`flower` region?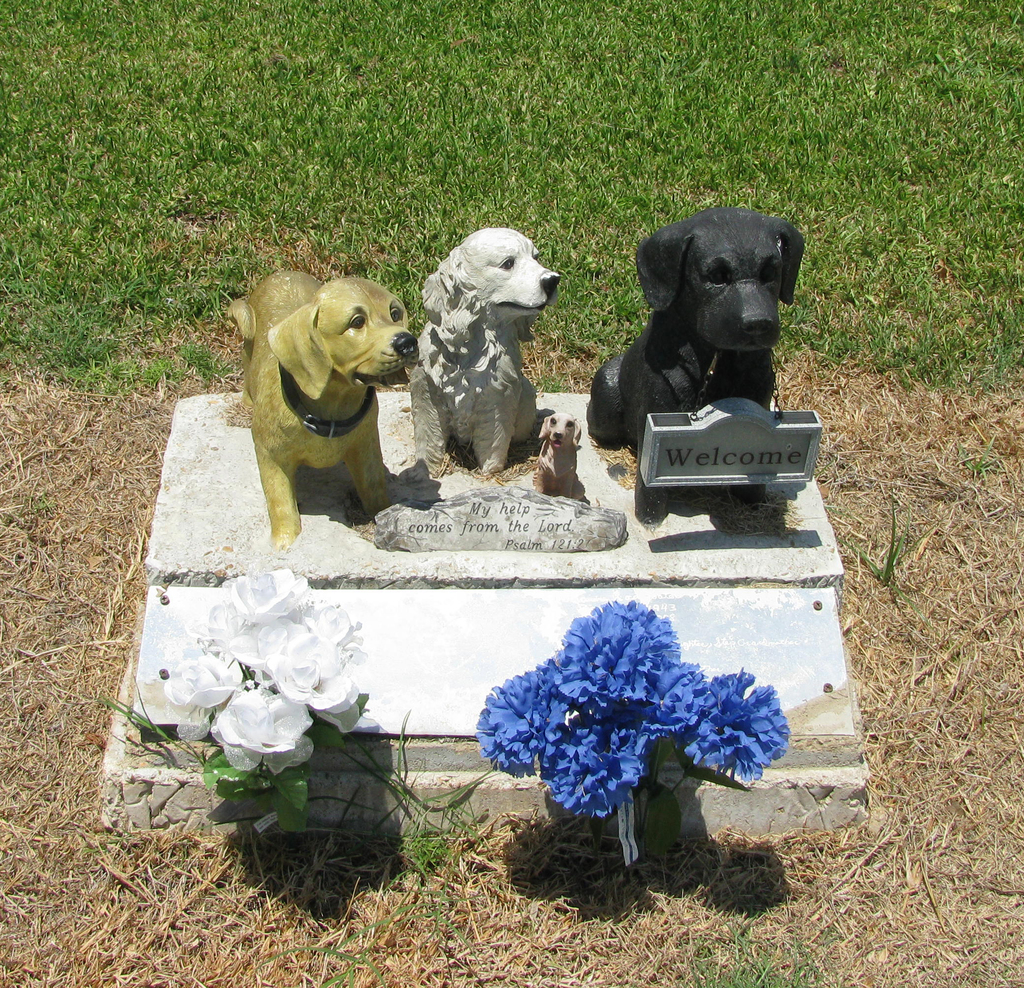
x1=163, y1=641, x2=253, y2=703
